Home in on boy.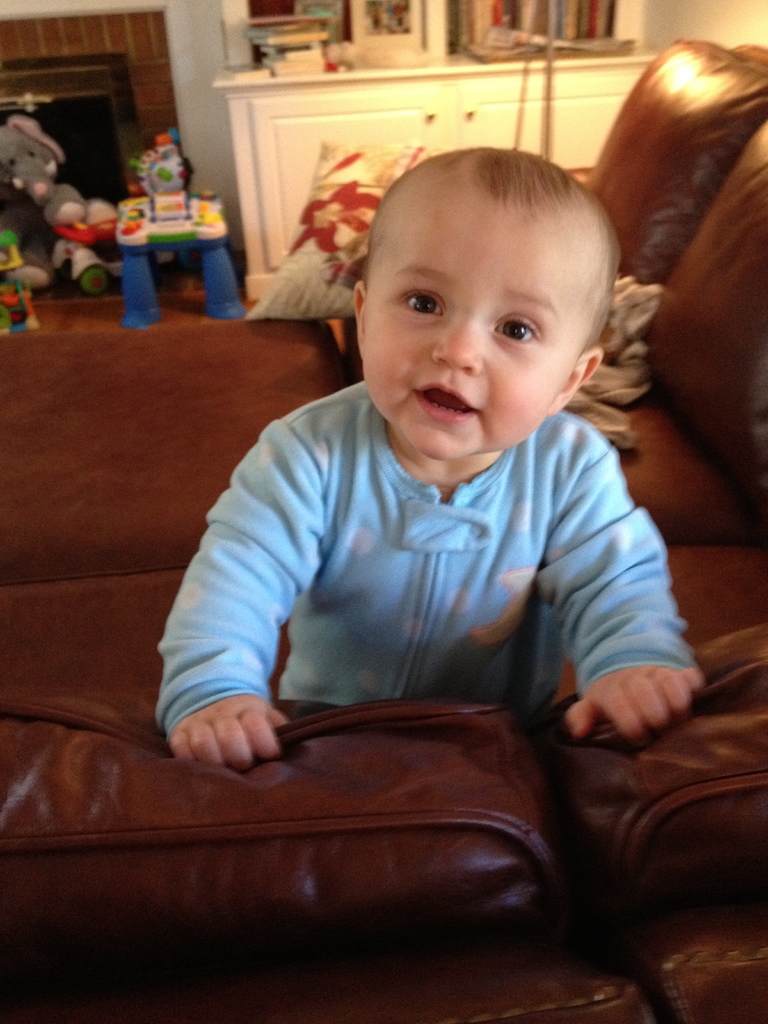
Homed in at (161,123,703,851).
